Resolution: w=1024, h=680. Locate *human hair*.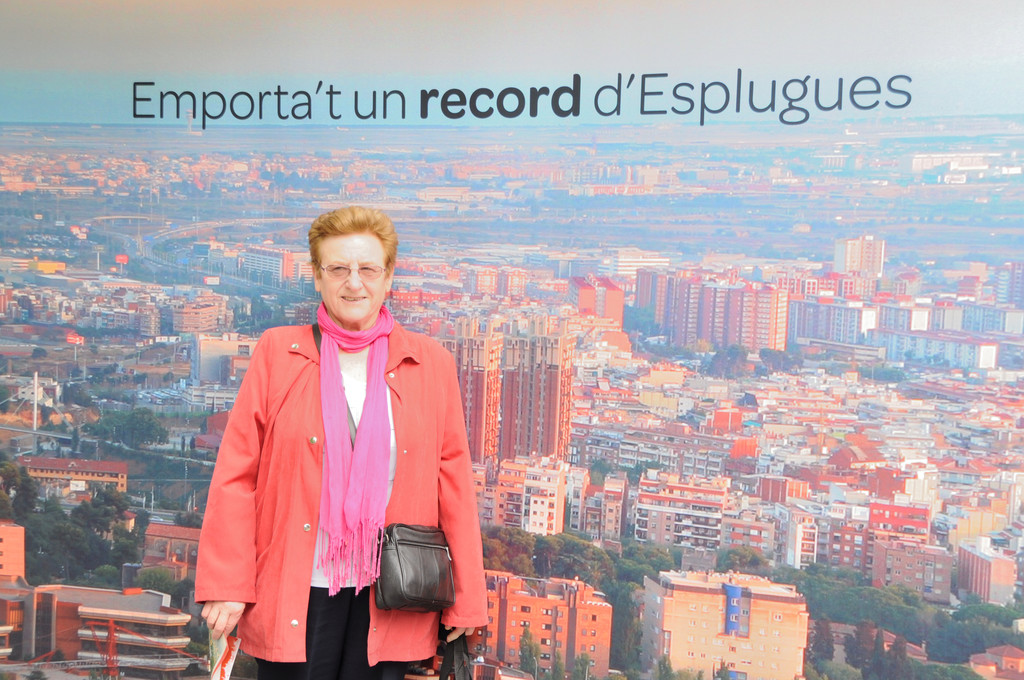
308,205,409,287.
